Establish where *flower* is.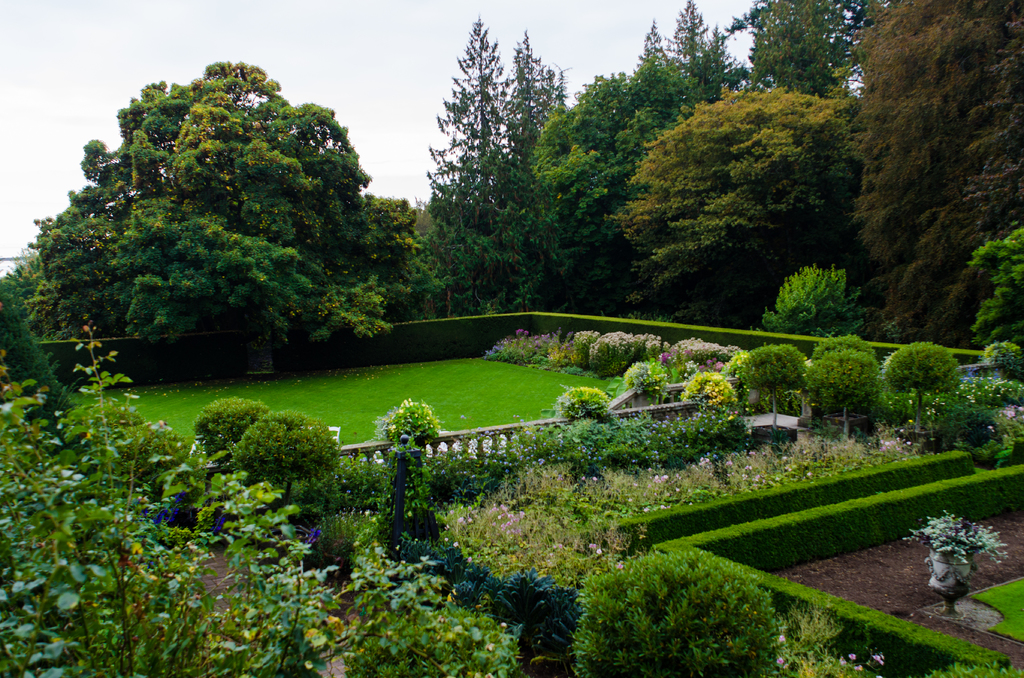
Established at <region>836, 656, 847, 665</region>.
